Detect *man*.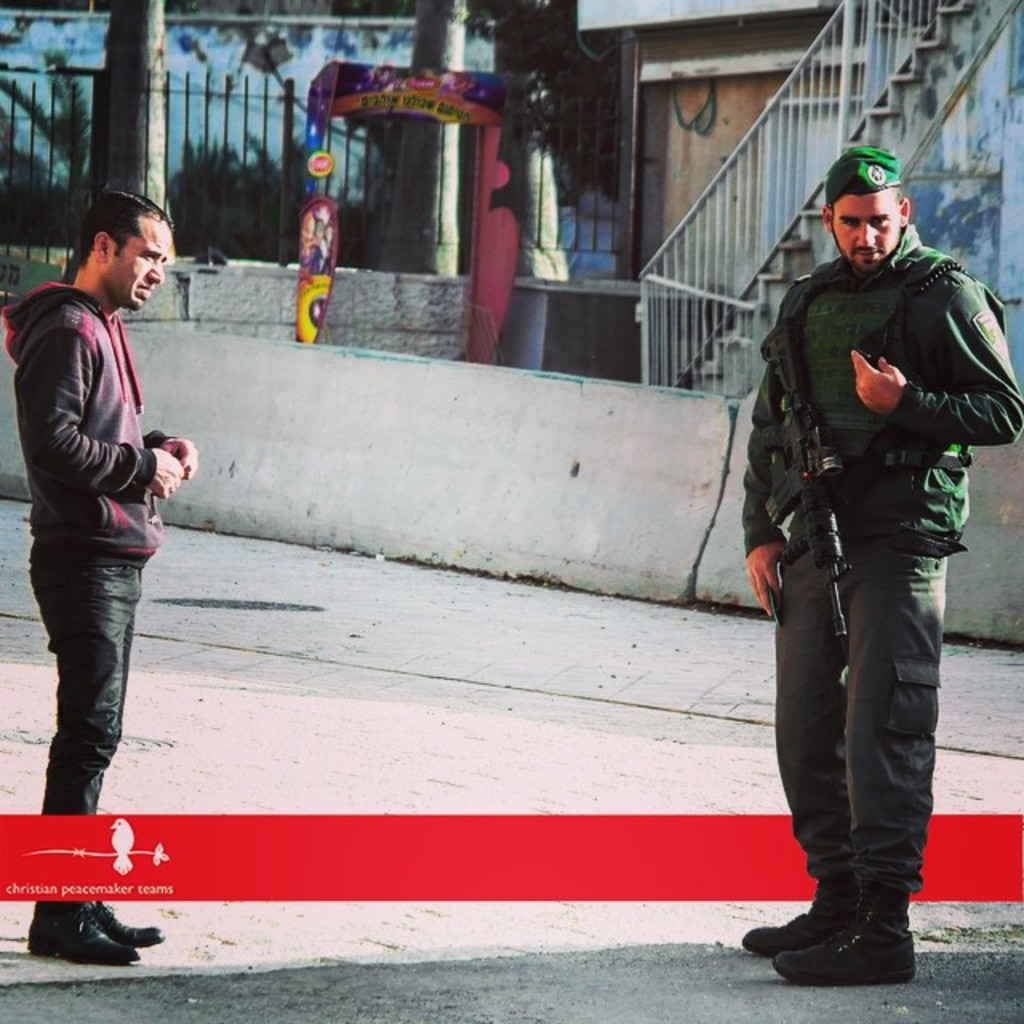
Detected at 738,138,1022,987.
